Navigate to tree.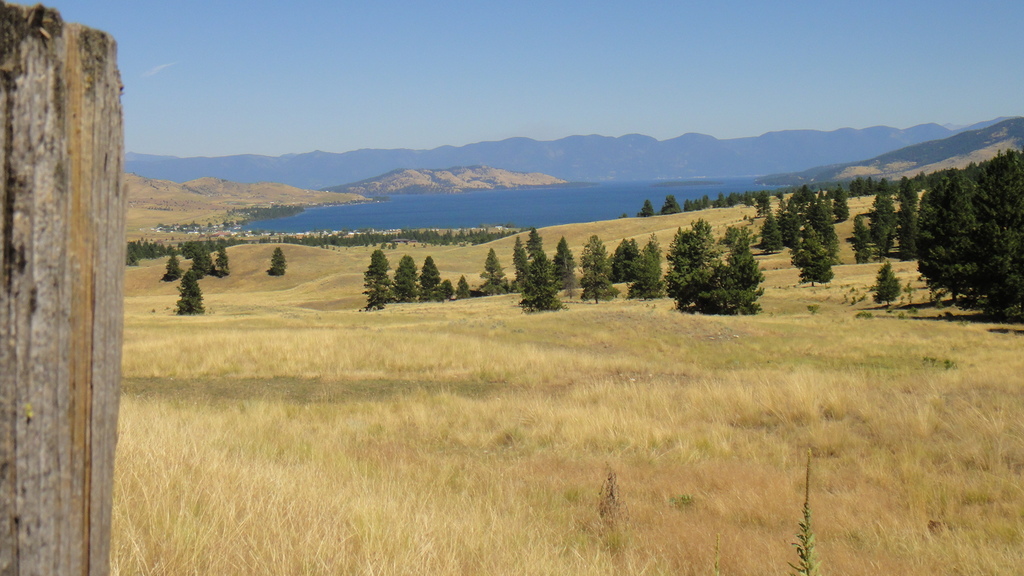
Navigation target: left=189, top=238, right=213, bottom=277.
